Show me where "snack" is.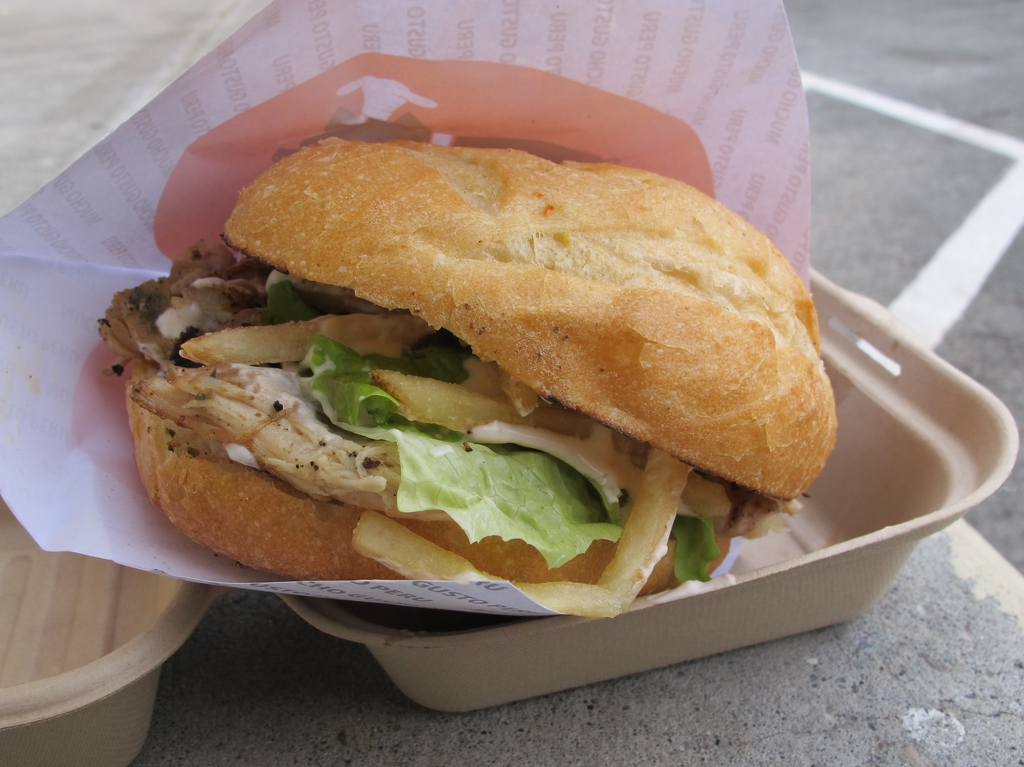
"snack" is at [x1=185, y1=134, x2=842, y2=549].
